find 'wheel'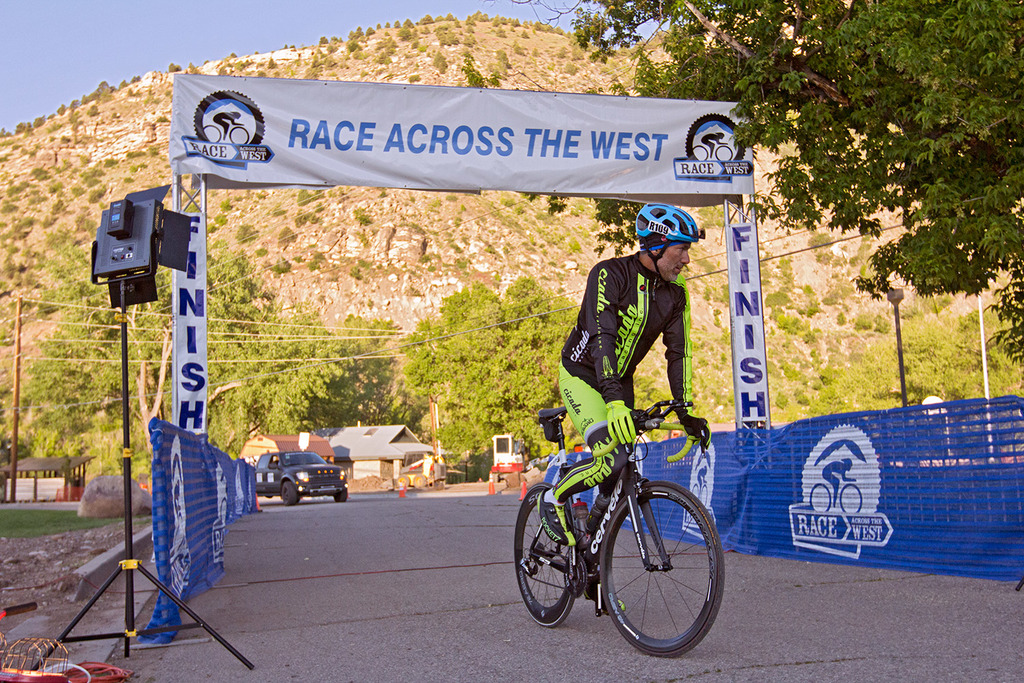
<box>598,482,719,660</box>
